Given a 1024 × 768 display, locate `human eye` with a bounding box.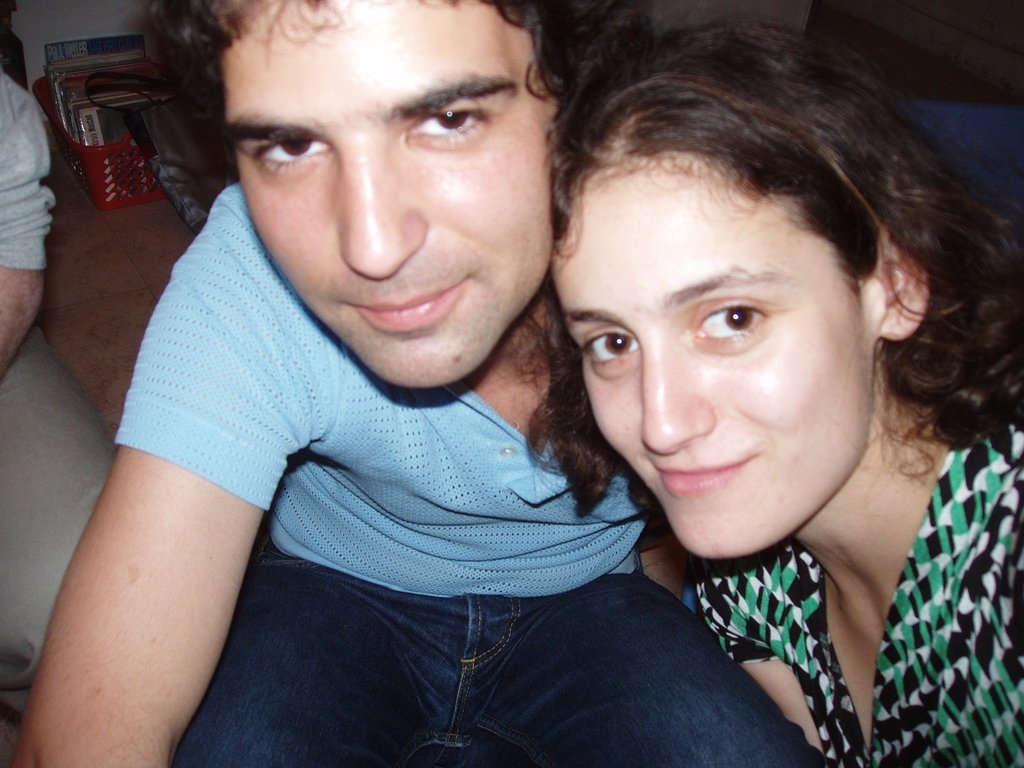
Located: <bbox>689, 299, 771, 345</bbox>.
